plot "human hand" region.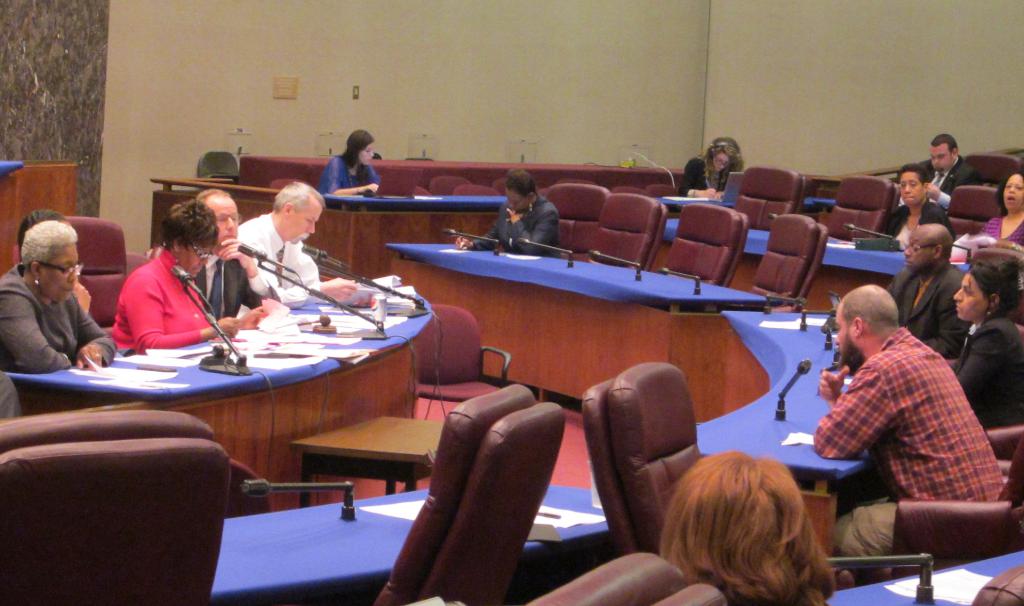
Plotted at Rect(219, 316, 241, 336).
